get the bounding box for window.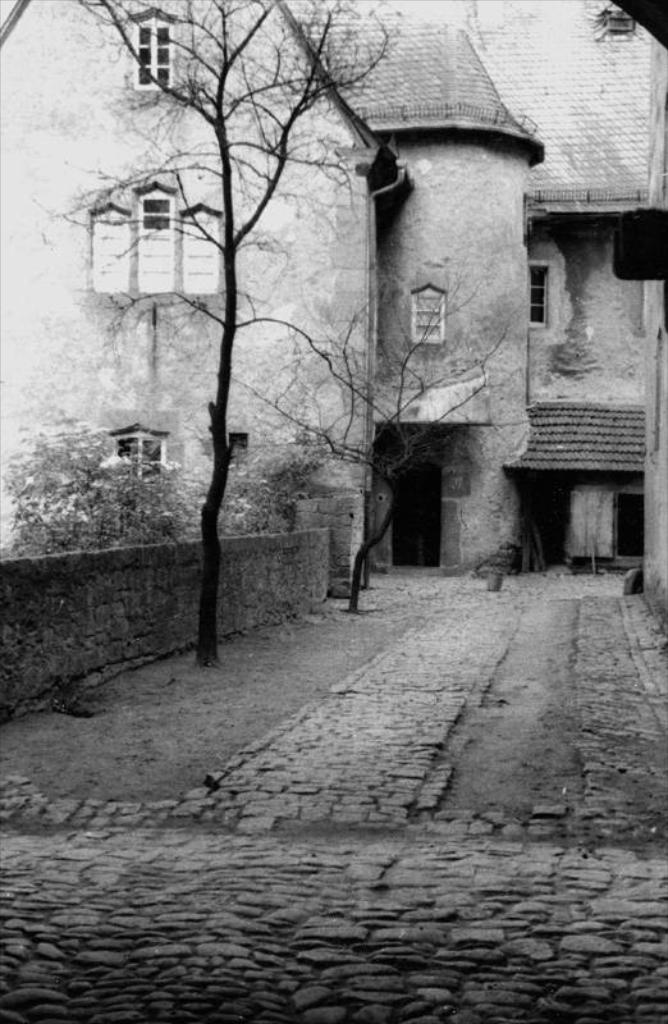
[530,259,552,333].
